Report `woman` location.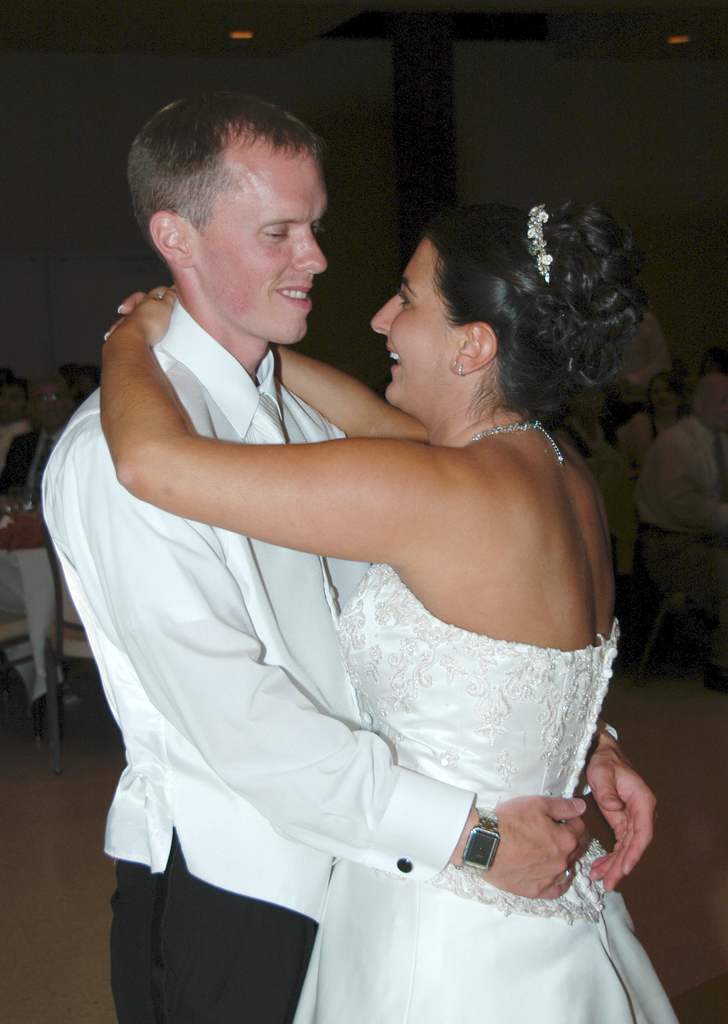
Report: region(97, 203, 681, 1023).
